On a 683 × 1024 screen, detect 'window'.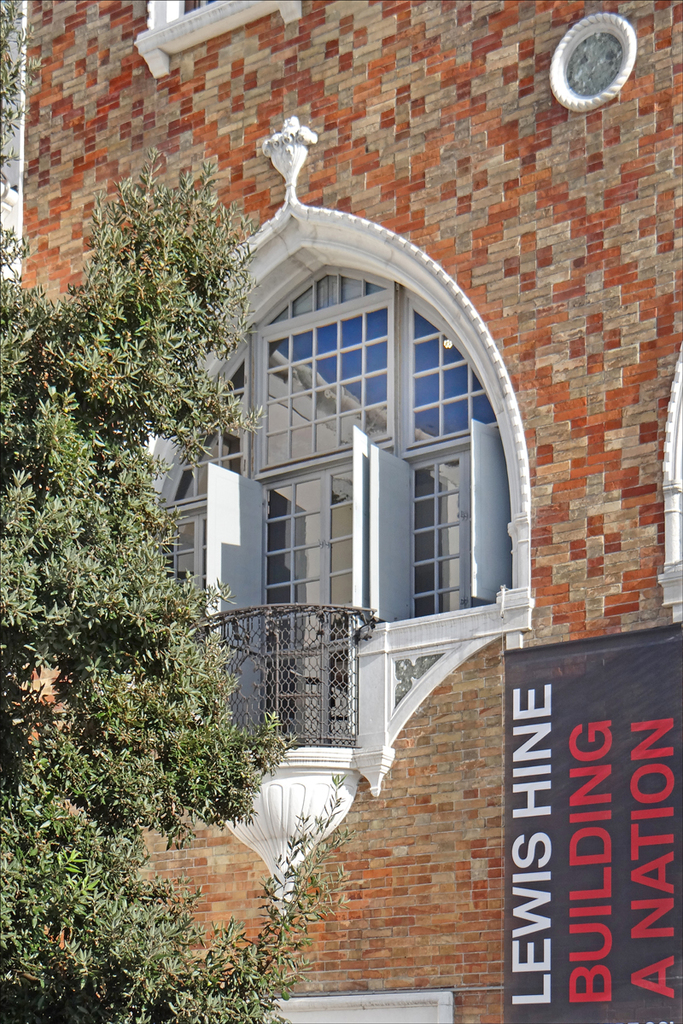
{"x1": 161, "y1": 364, "x2": 240, "y2": 503}.
